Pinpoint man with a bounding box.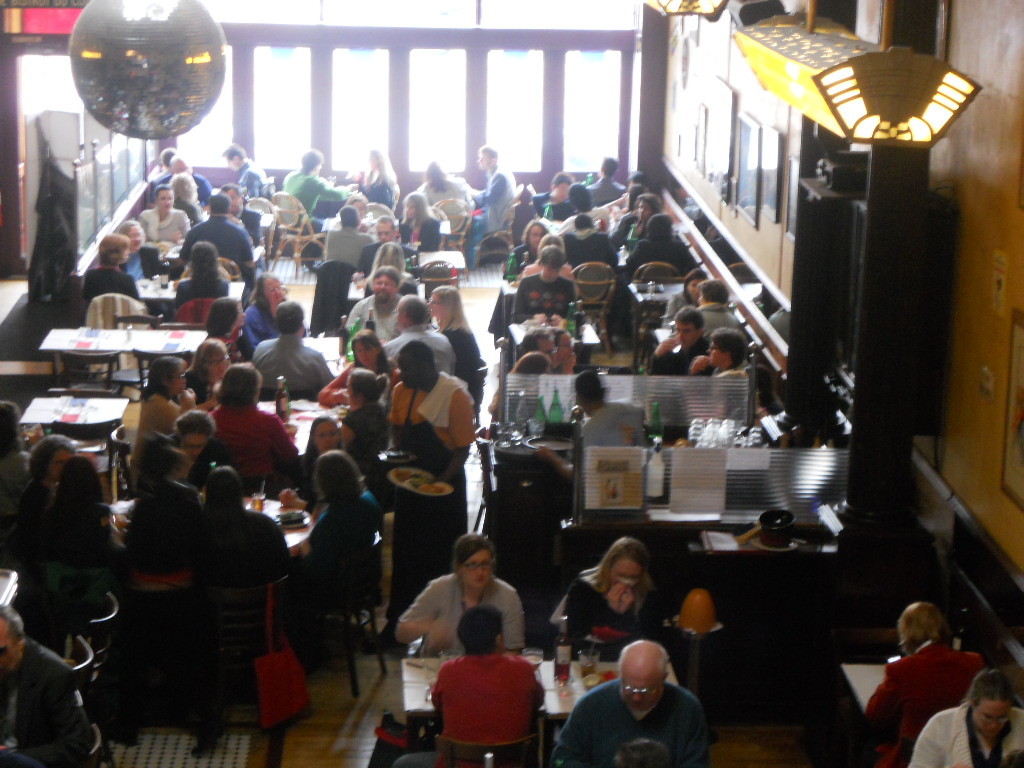
l=471, t=140, r=505, b=274.
